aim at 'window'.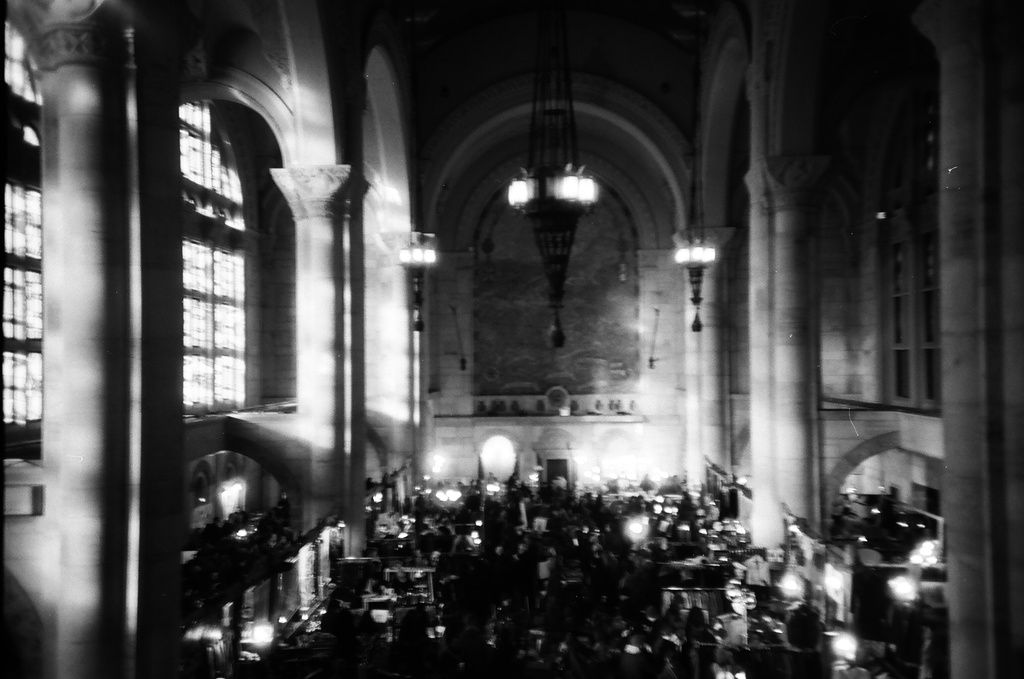
Aimed at select_region(884, 112, 941, 417).
